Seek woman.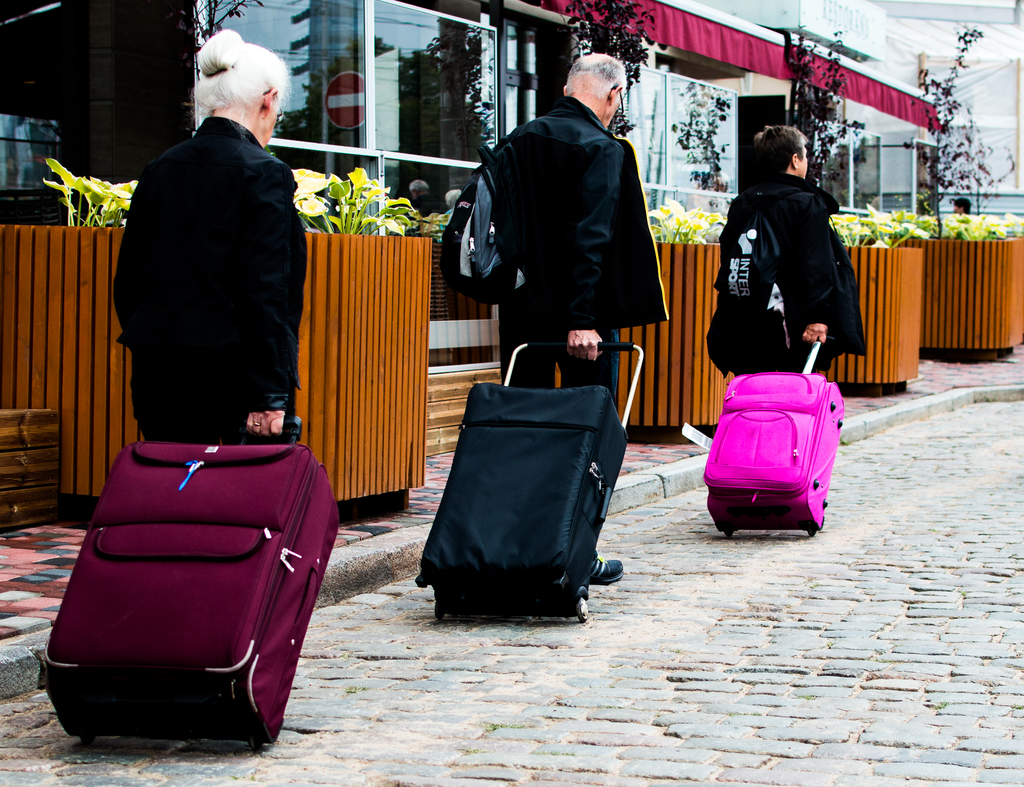
l=710, t=121, r=868, b=378.
